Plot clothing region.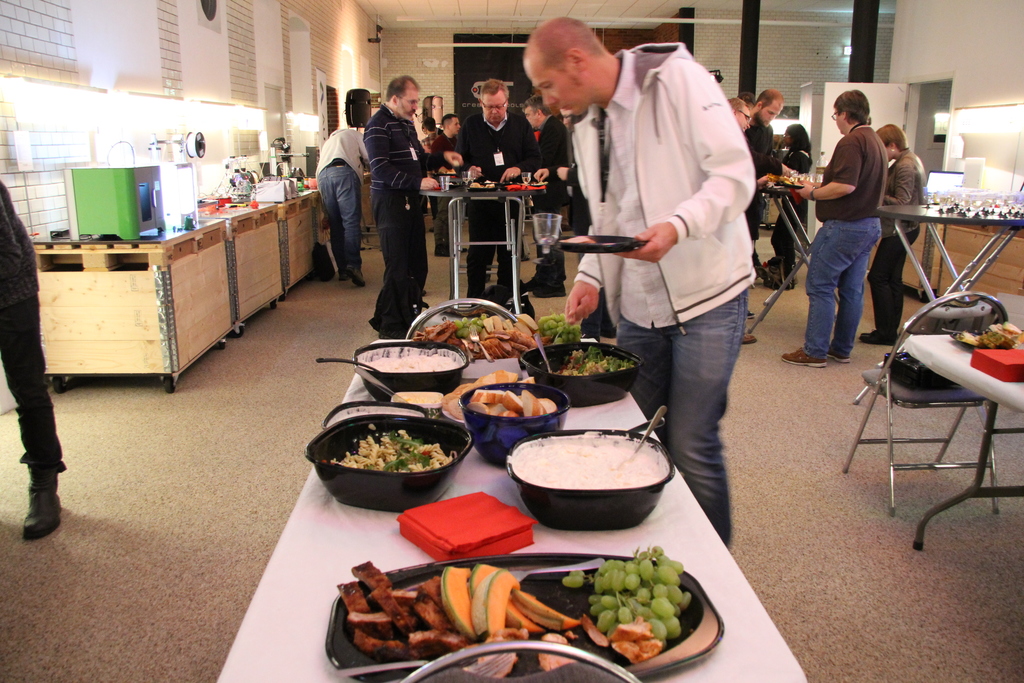
Plotted at BBox(749, 117, 778, 260).
